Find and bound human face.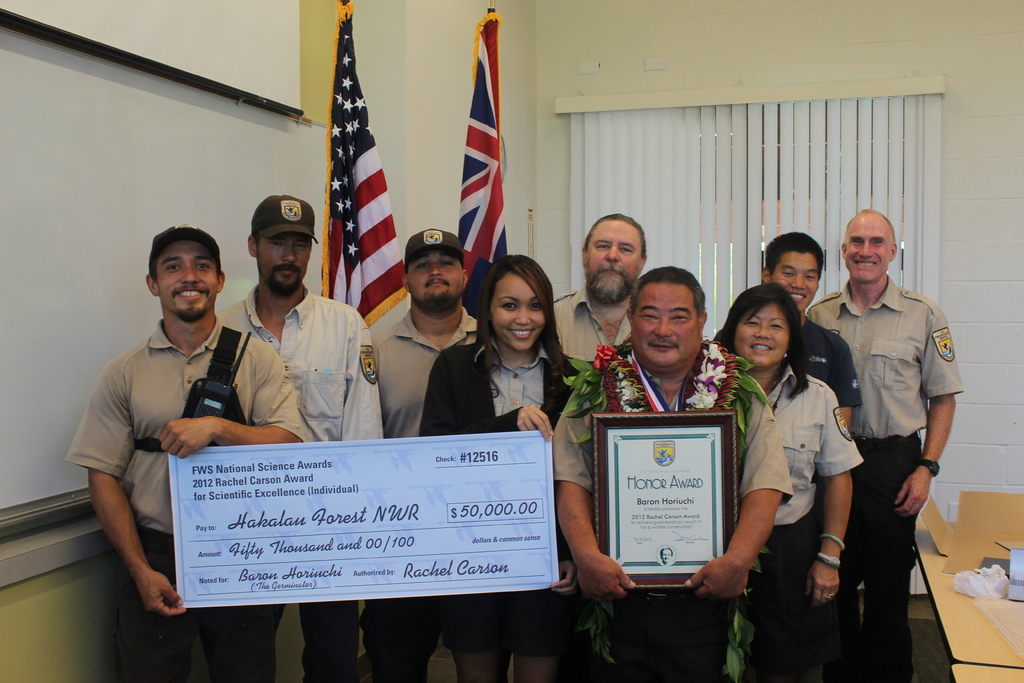
Bound: rect(579, 218, 639, 302).
